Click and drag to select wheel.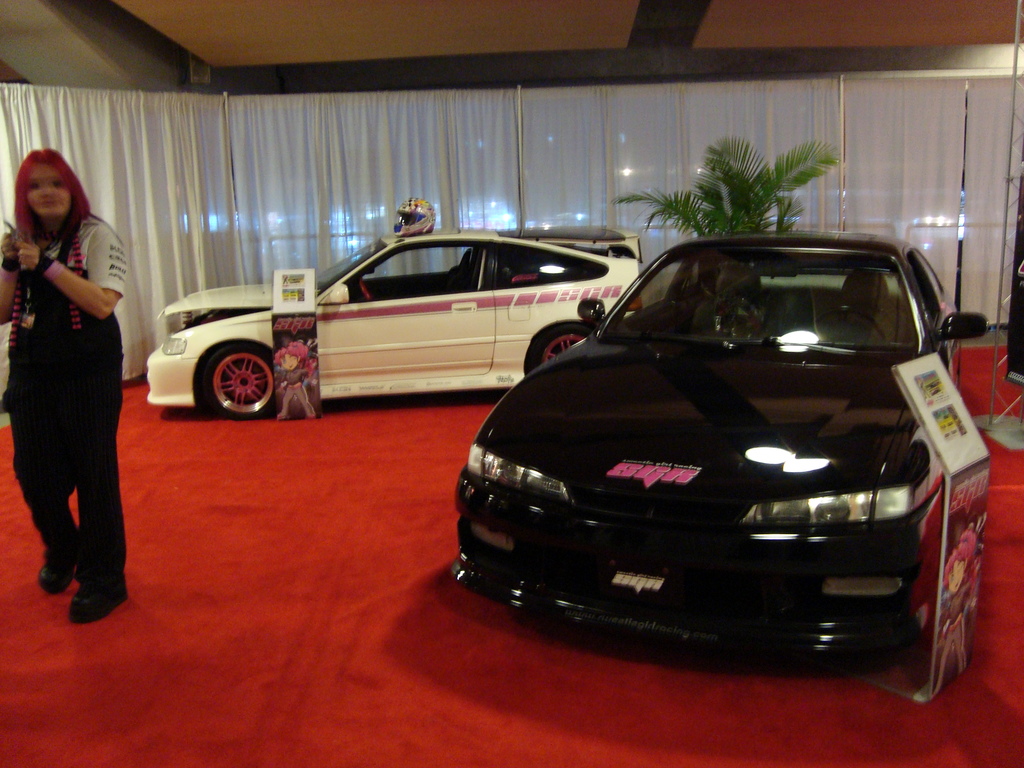
Selection: [left=360, top=278, right=374, bottom=307].
